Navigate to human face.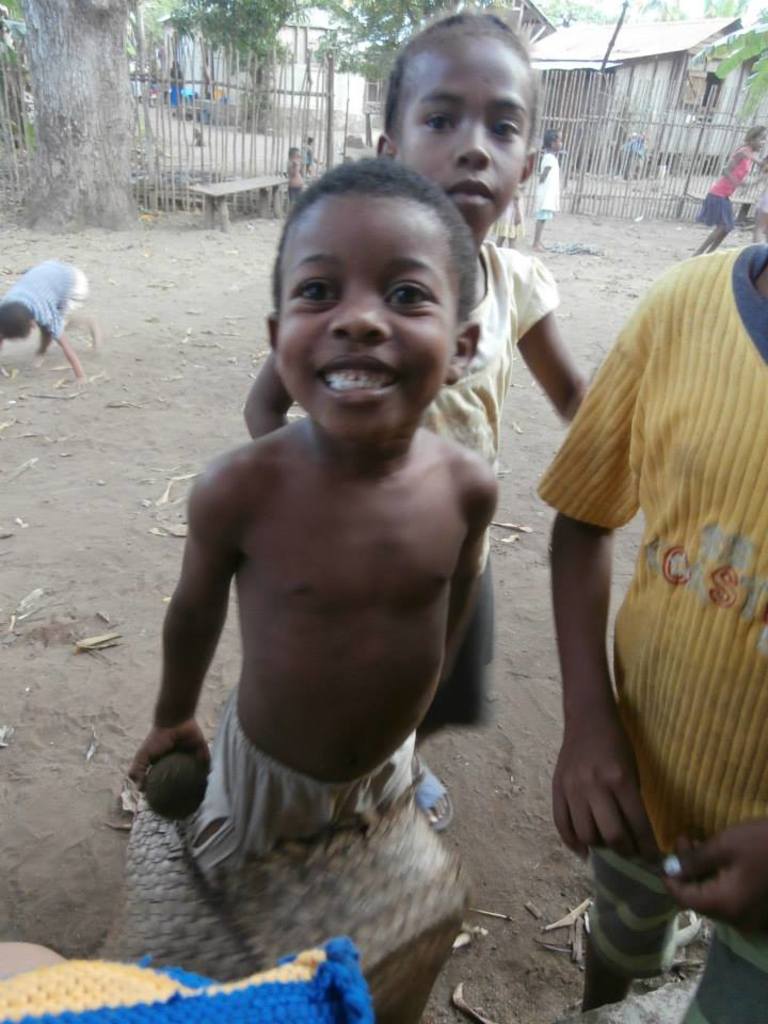
Navigation target: [388, 35, 546, 227].
